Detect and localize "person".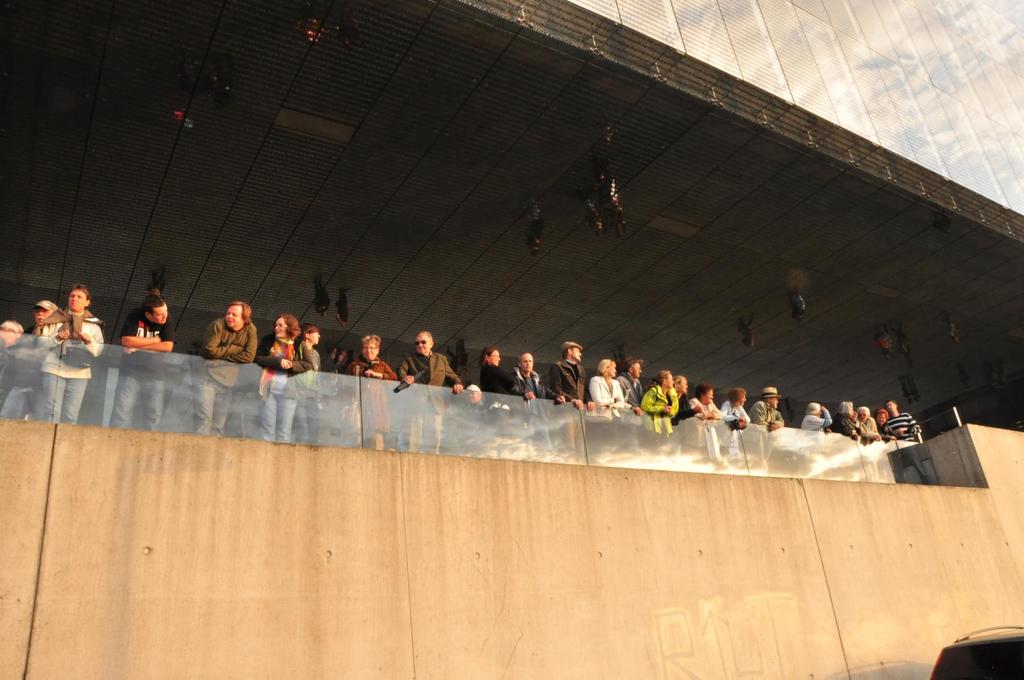
Localized at box(721, 391, 751, 471).
